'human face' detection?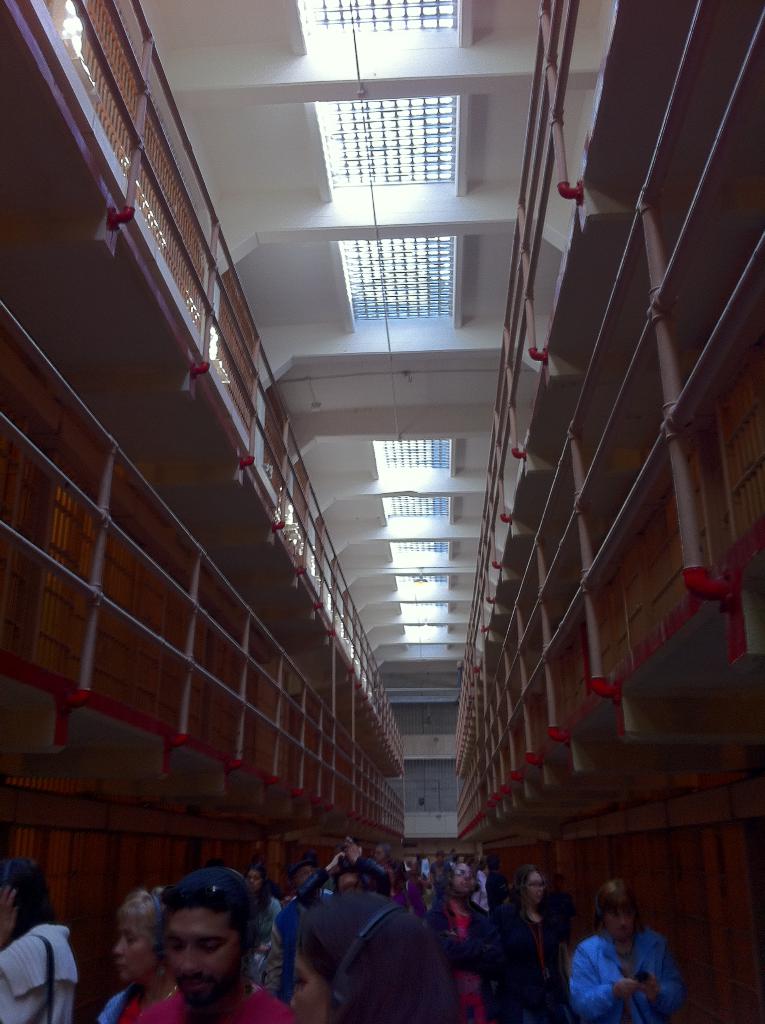
(246,870,260,891)
